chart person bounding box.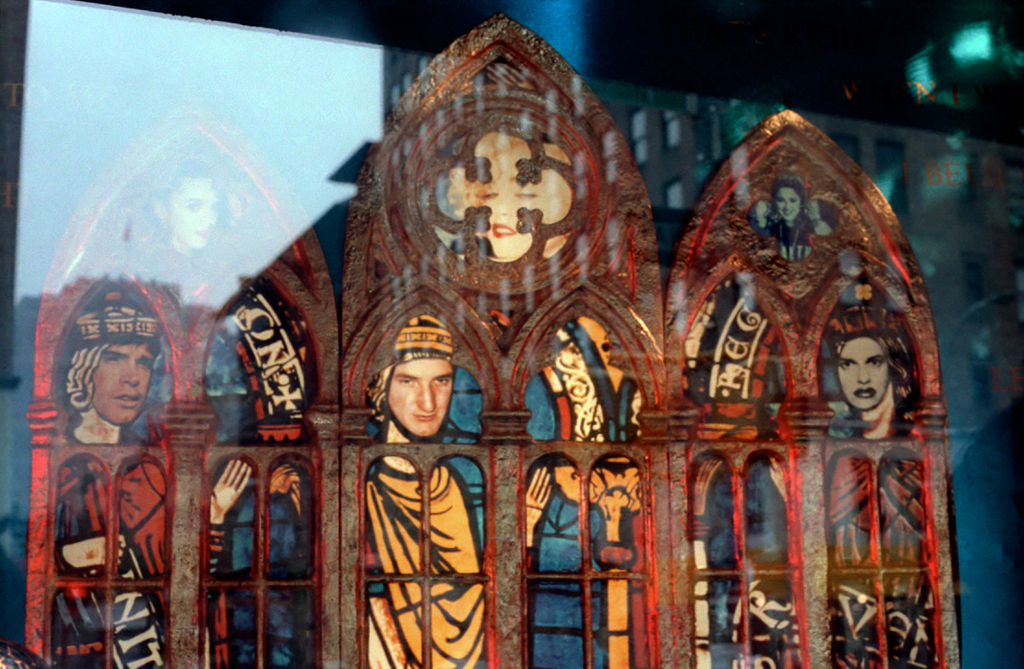
Charted: {"left": 52, "top": 299, "right": 259, "bottom": 668}.
